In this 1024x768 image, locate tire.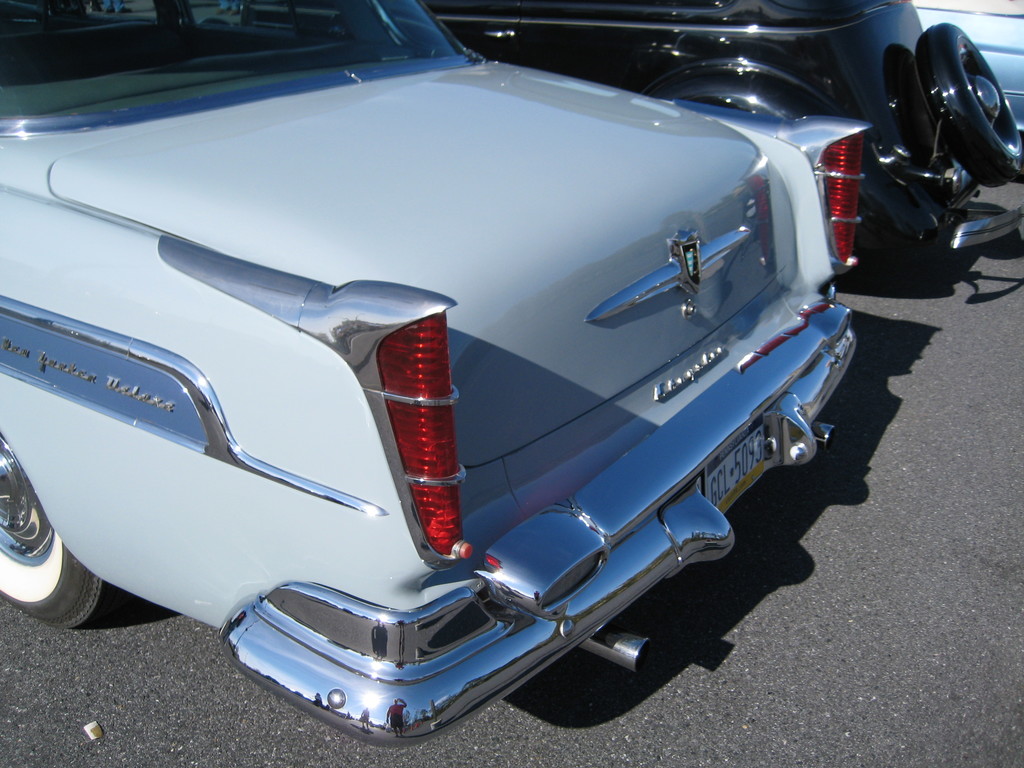
Bounding box: Rect(13, 515, 95, 638).
